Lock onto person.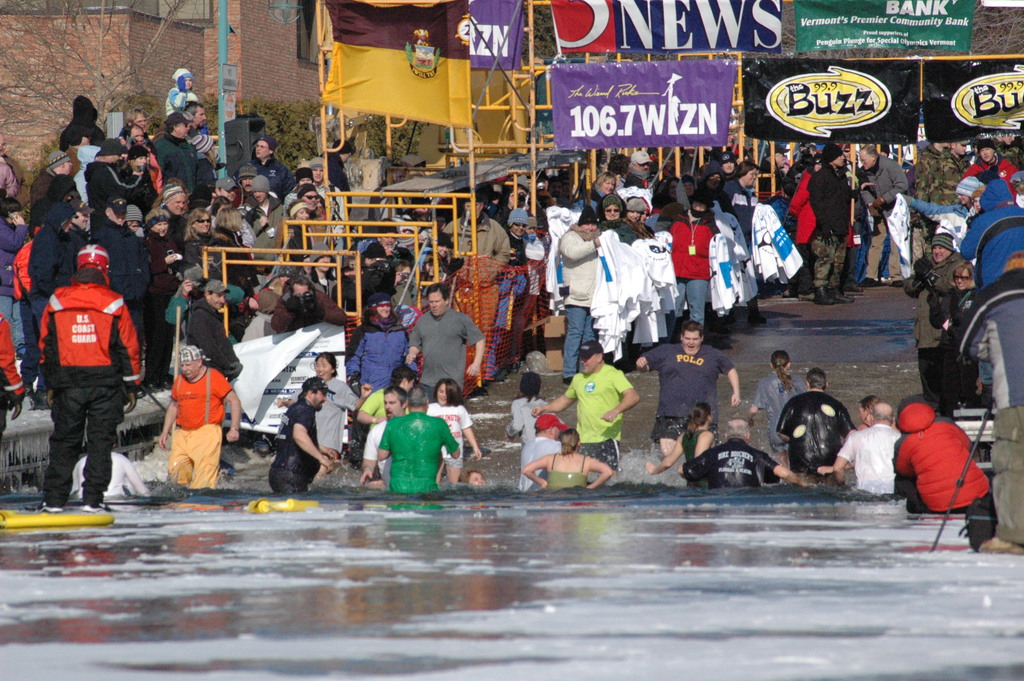
Locked: x1=819 y1=401 x2=907 y2=496.
